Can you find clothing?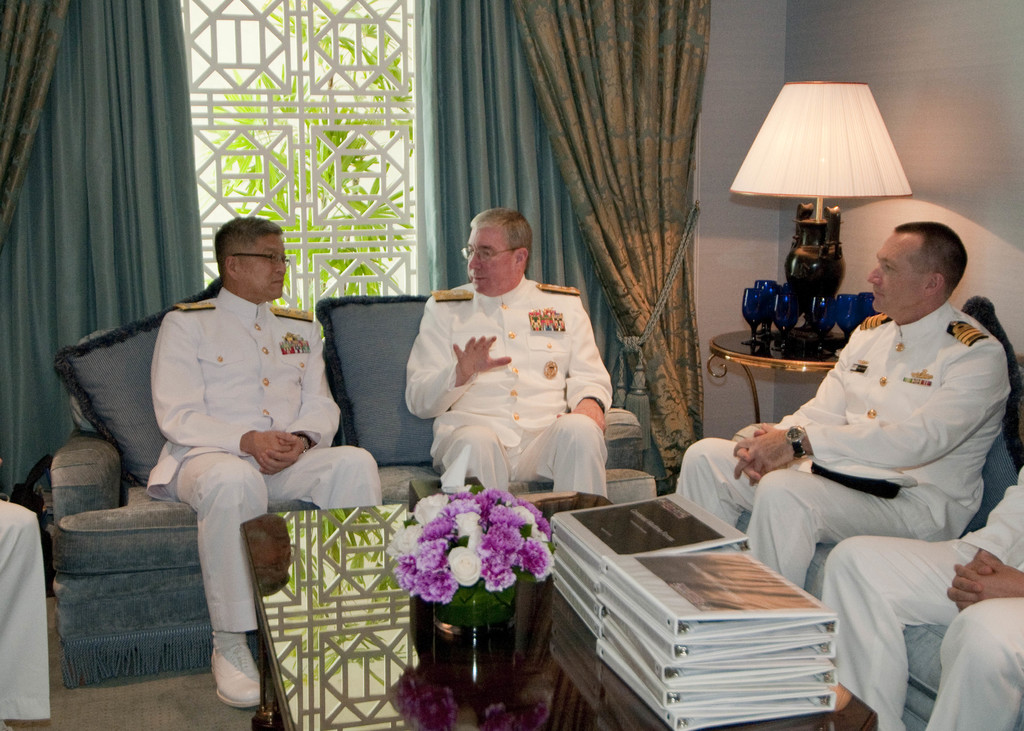
Yes, bounding box: {"left": 668, "top": 281, "right": 1020, "bottom": 597}.
